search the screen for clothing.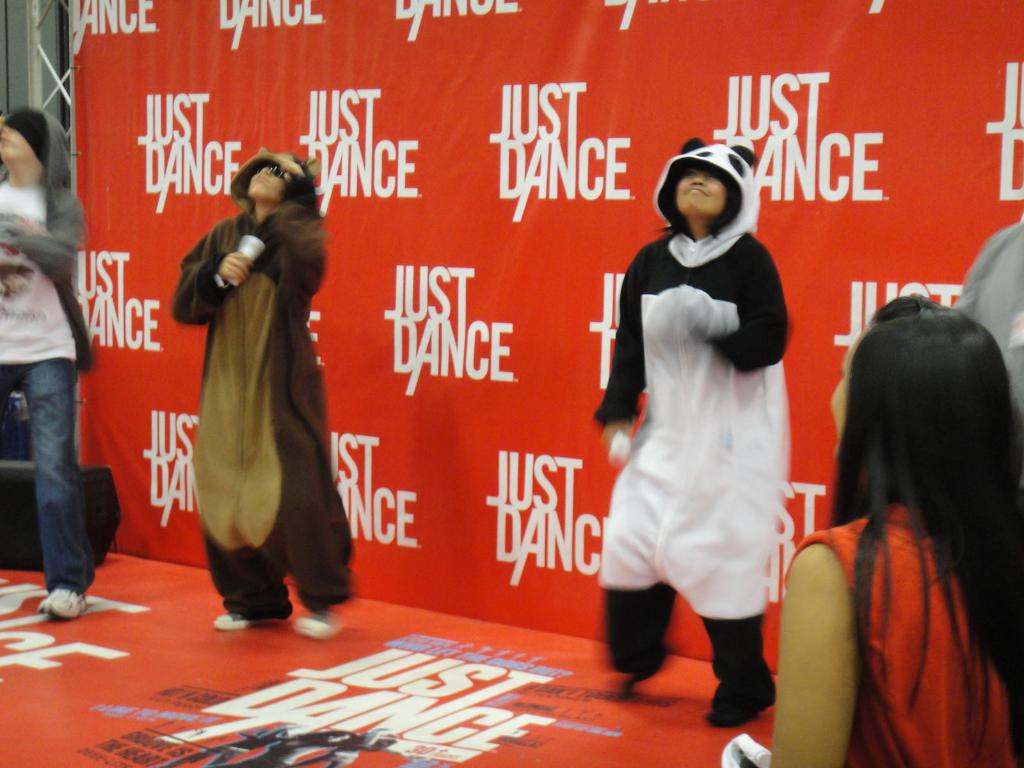
Found at 0/105/95/590.
